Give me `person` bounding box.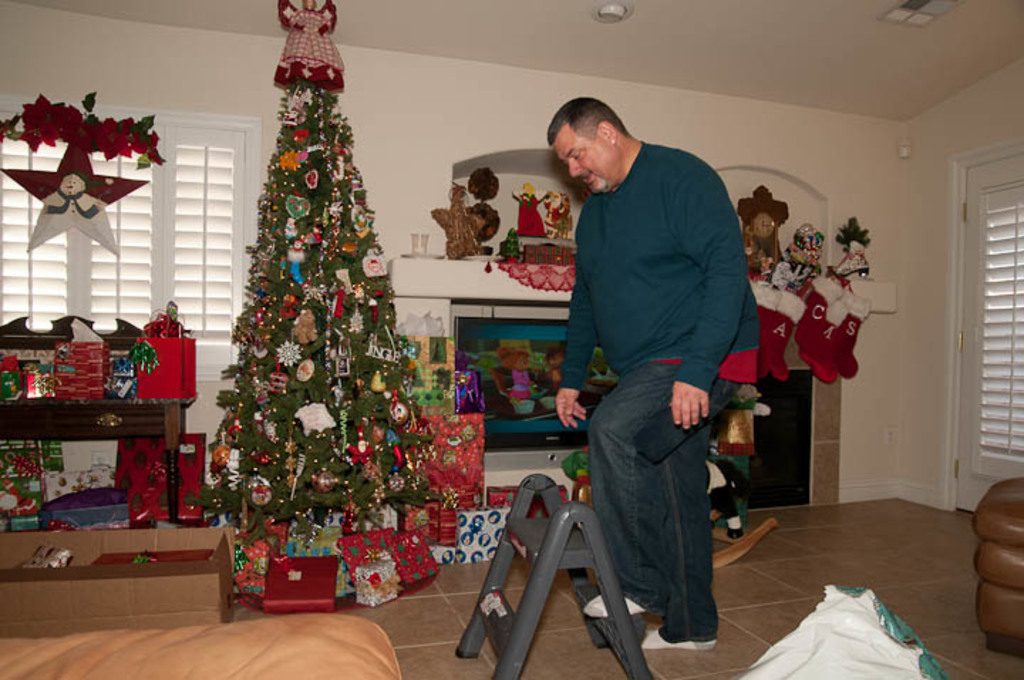
[left=542, top=192, right=572, bottom=235].
